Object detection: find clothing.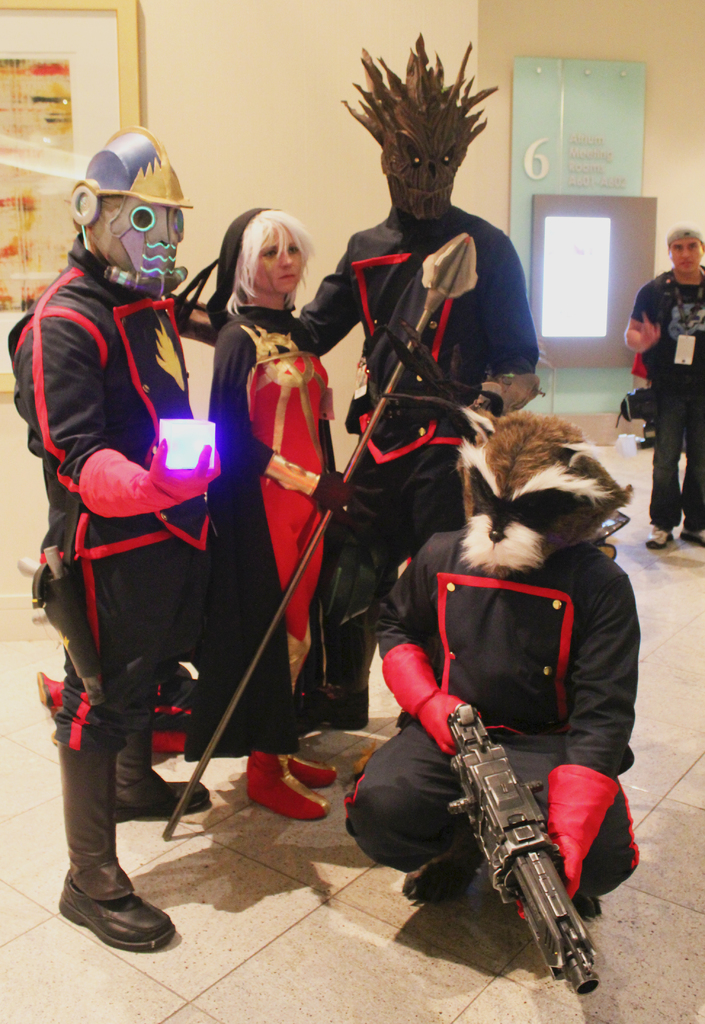
box(204, 299, 342, 635).
